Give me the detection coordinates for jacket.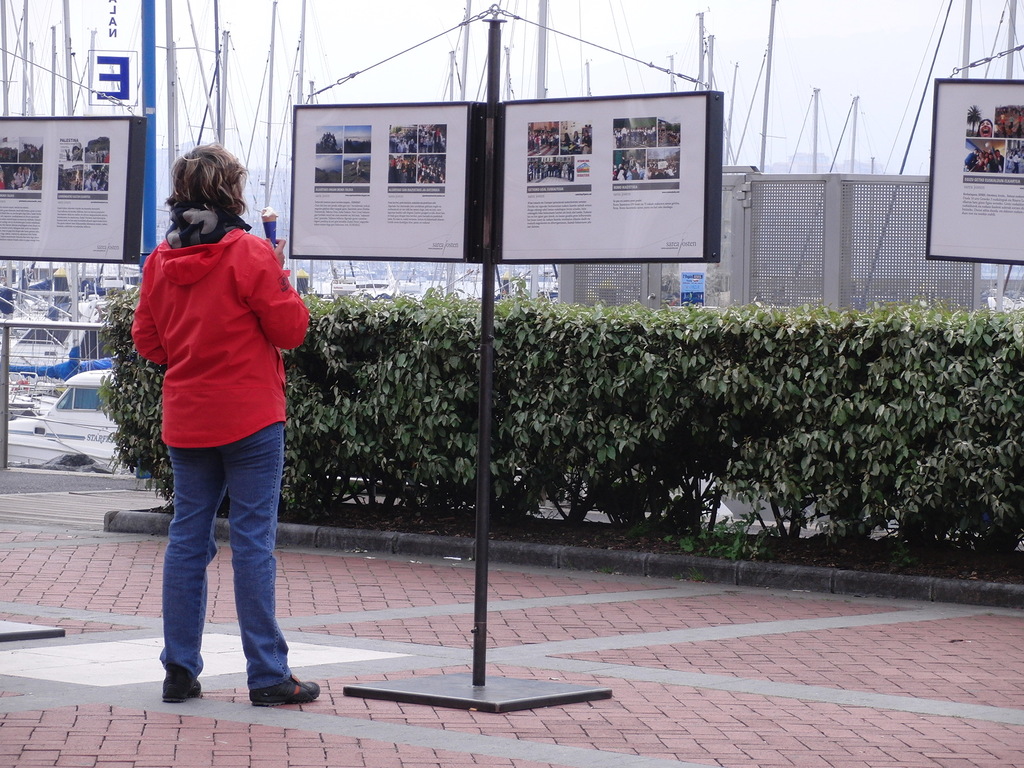
bbox(115, 225, 318, 446).
